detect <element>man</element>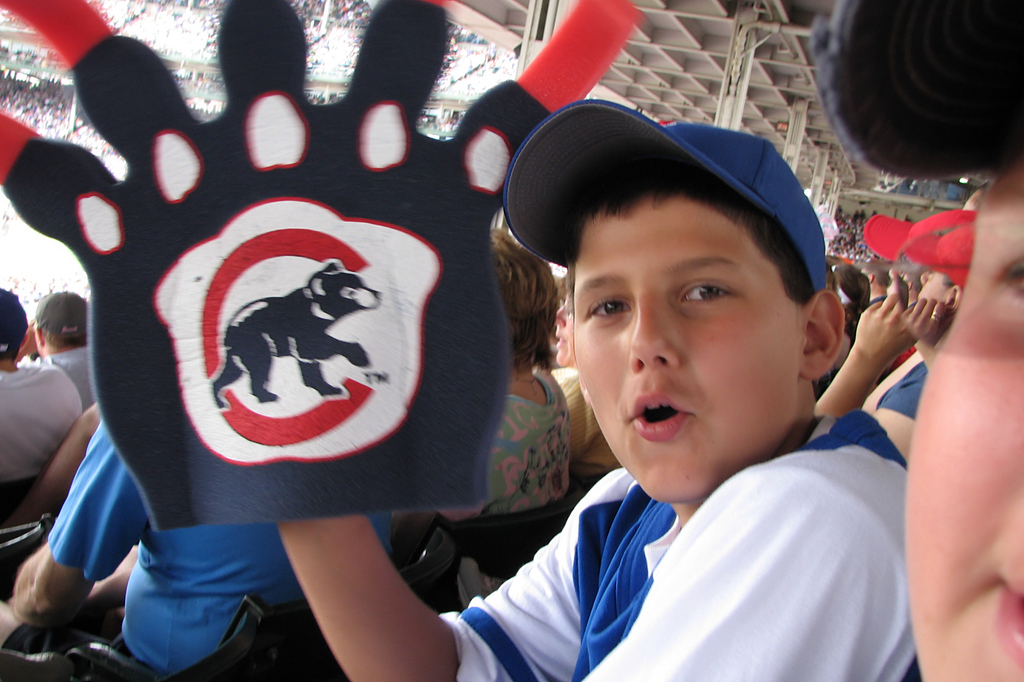
x1=0 y1=289 x2=81 y2=483
